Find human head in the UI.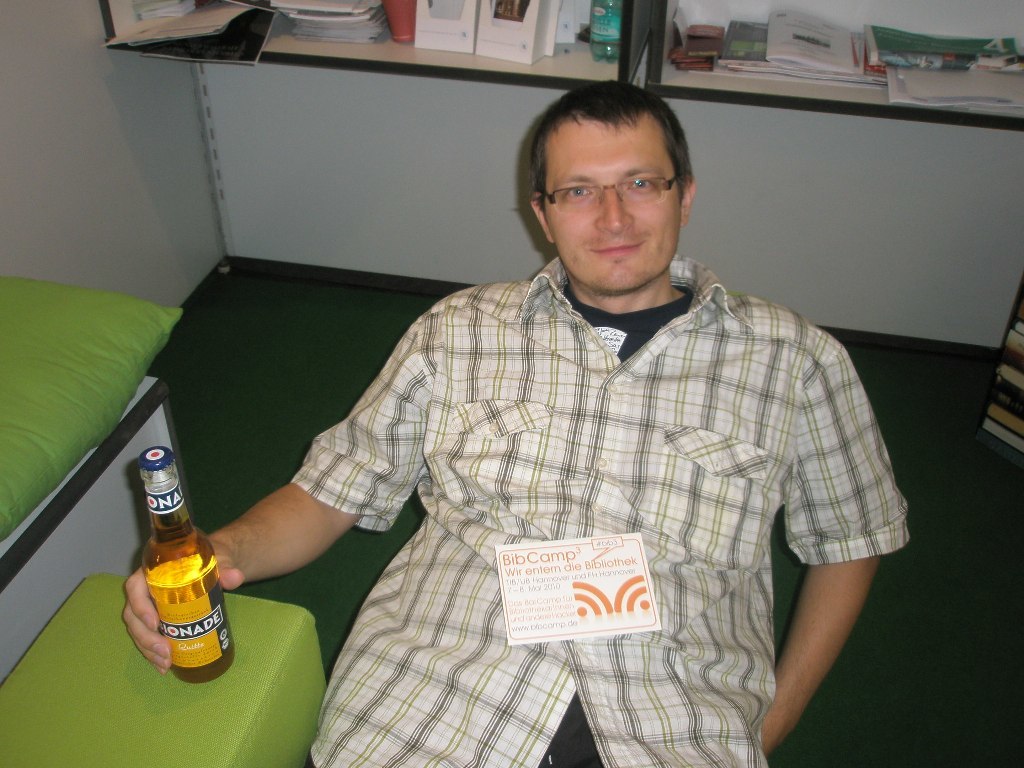
UI element at [left=515, top=85, right=708, bottom=271].
